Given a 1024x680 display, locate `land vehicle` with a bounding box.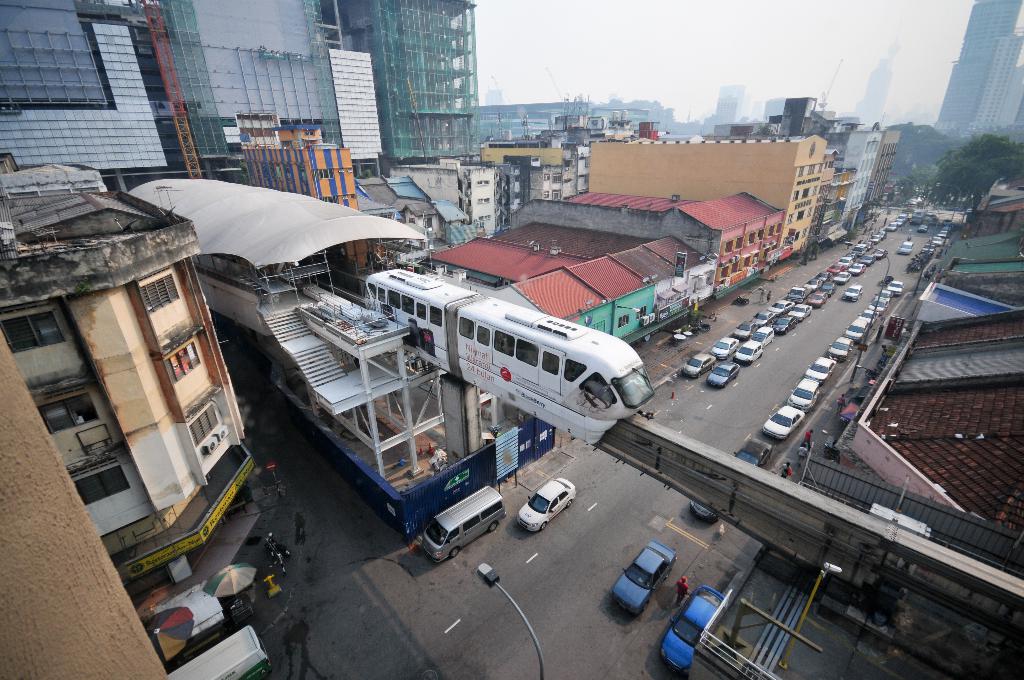
Located: [left=819, top=282, right=837, bottom=298].
